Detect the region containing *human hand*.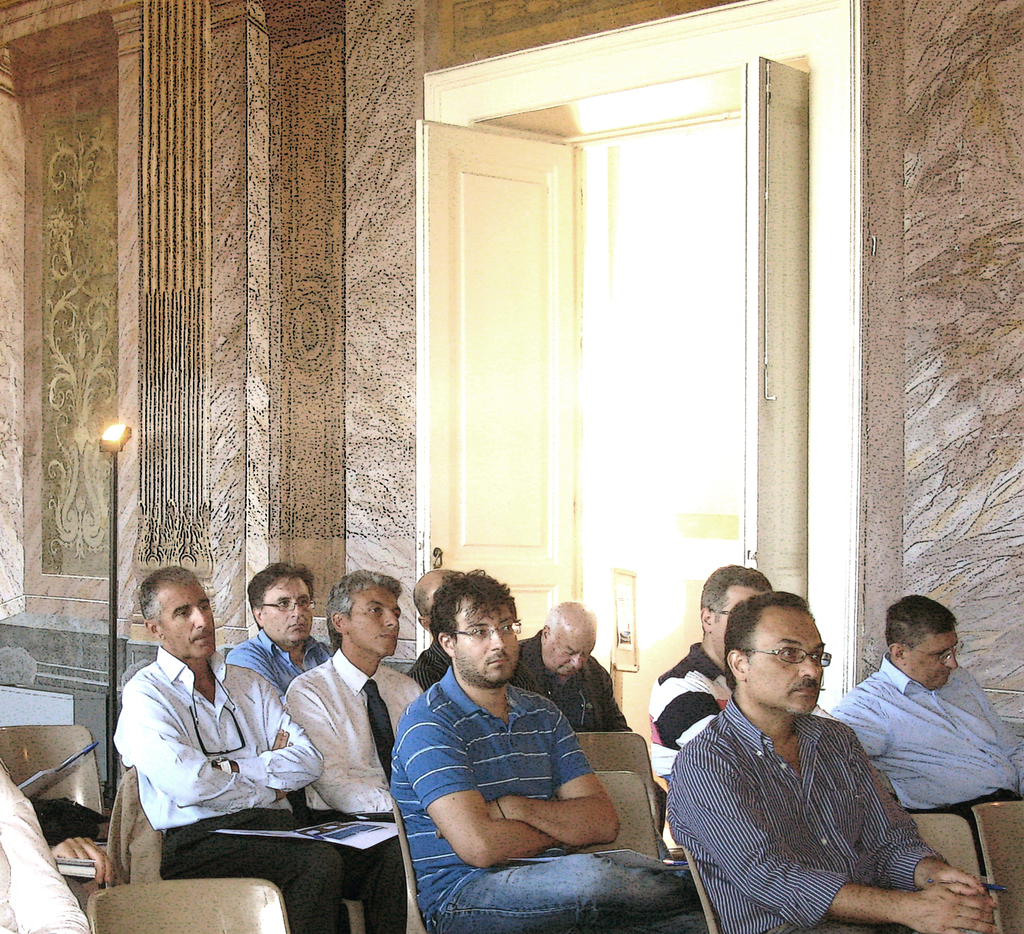
x1=49, y1=836, x2=120, y2=886.
